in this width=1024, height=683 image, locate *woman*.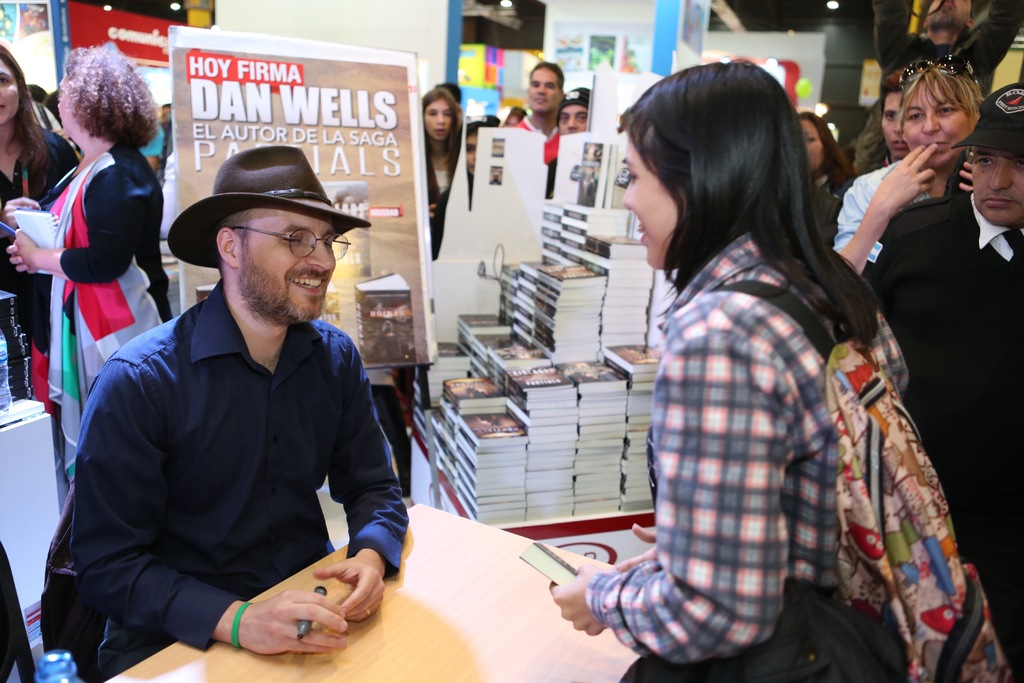
Bounding box: {"x1": 804, "y1": 115, "x2": 855, "y2": 247}.
